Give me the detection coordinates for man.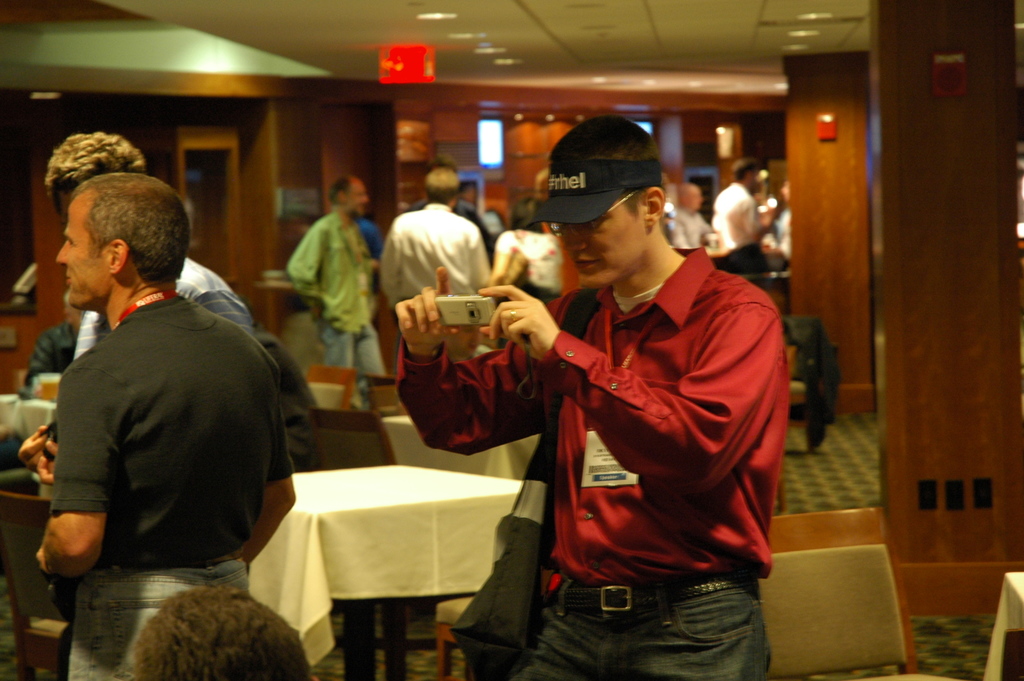
{"x1": 396, "y1": 113, "x2": 789, "y2": 680}.
